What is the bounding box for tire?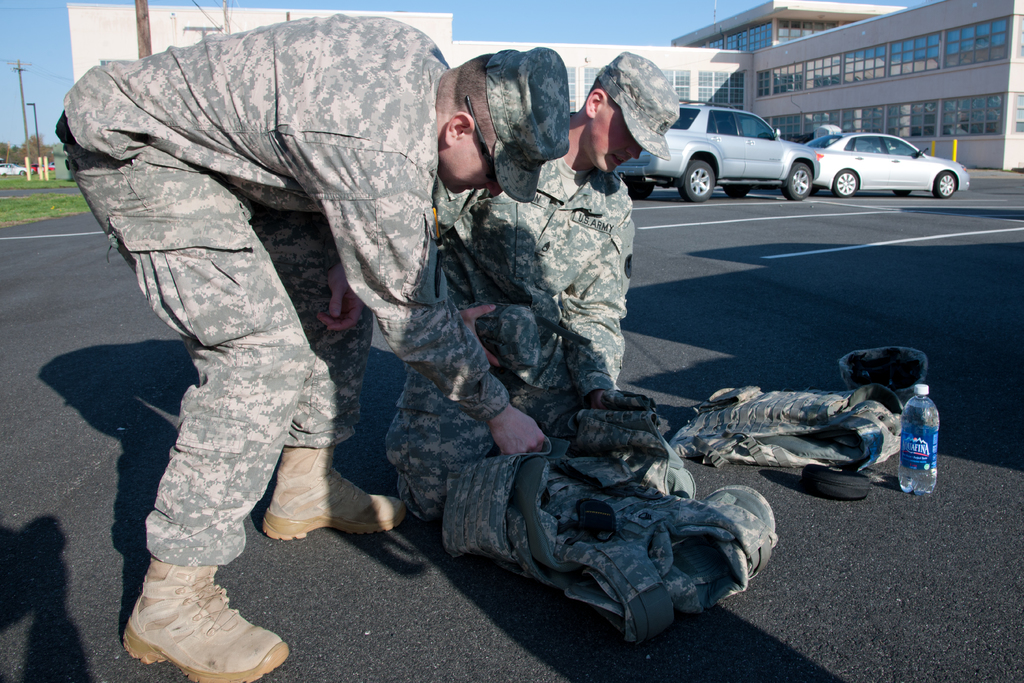
932,171,957,197.
